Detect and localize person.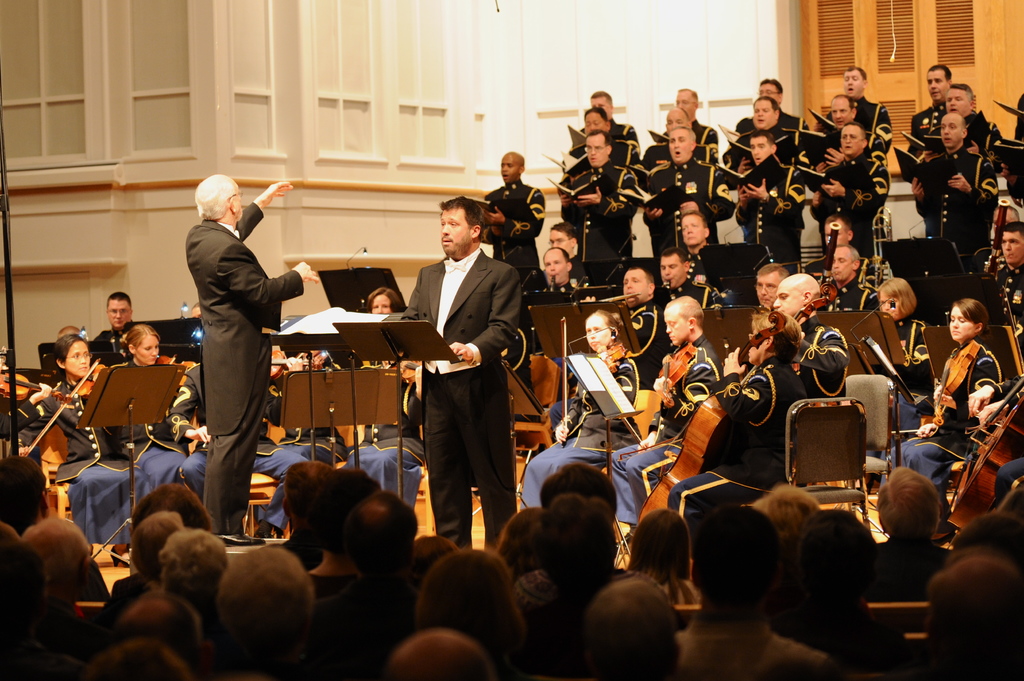
Localized at [989, 209, 1023, 337].
